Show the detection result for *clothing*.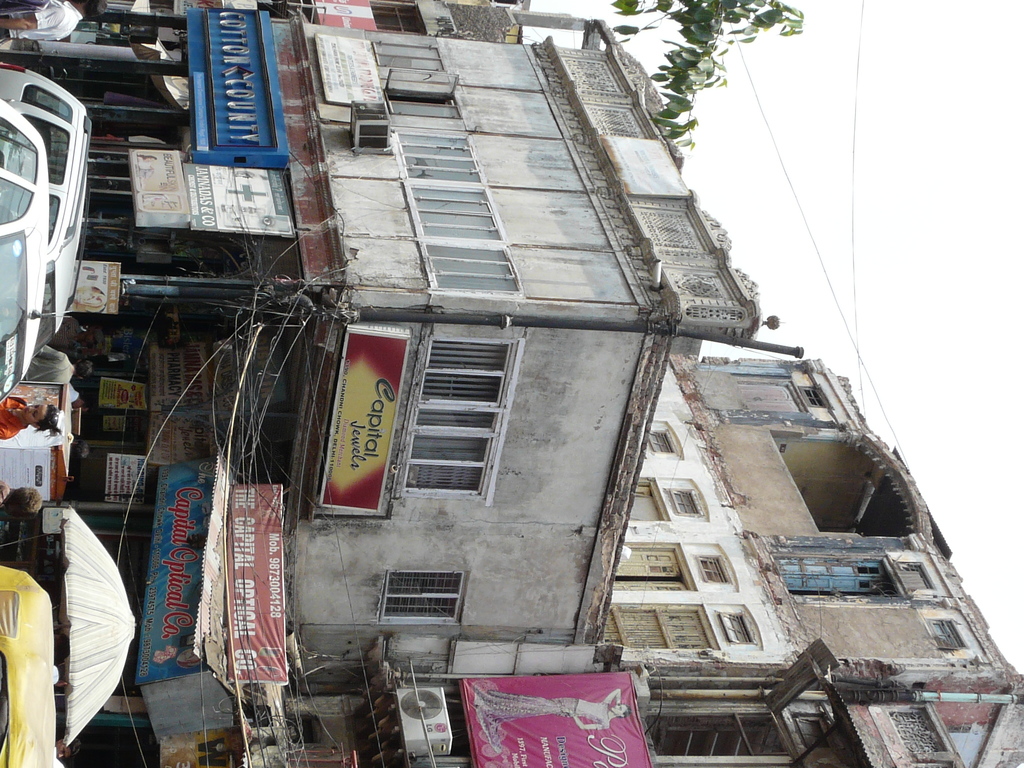
<region>0, 395, 31, 442</region>.
